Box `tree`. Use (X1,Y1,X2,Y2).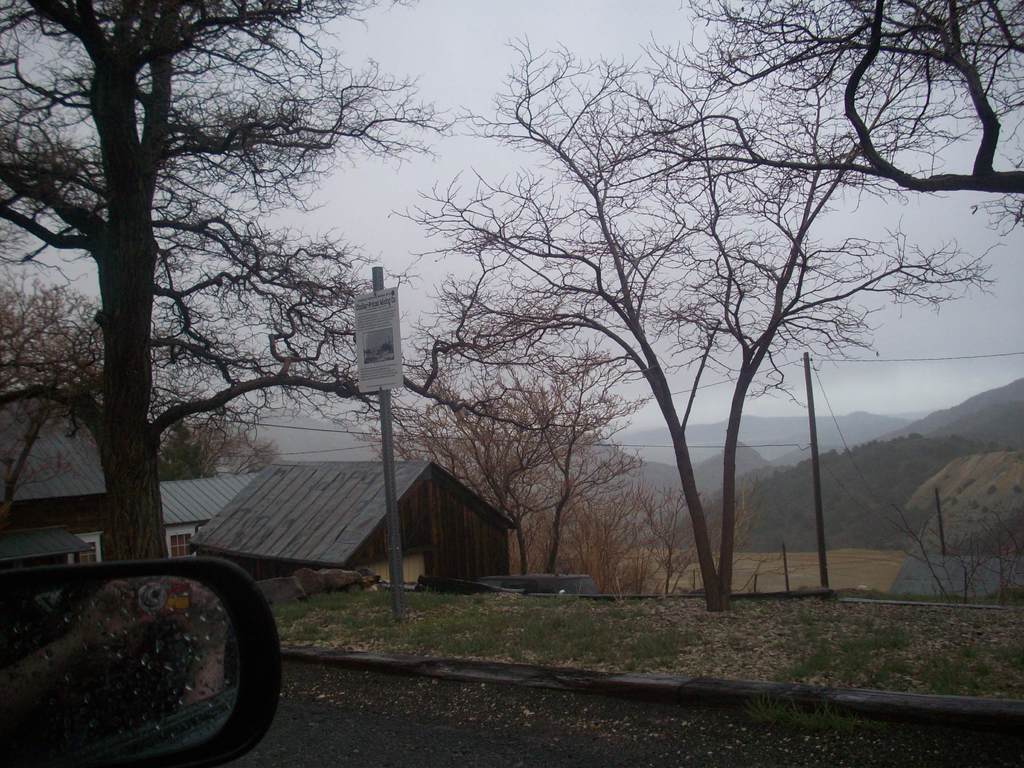
(151,415,319,486).
